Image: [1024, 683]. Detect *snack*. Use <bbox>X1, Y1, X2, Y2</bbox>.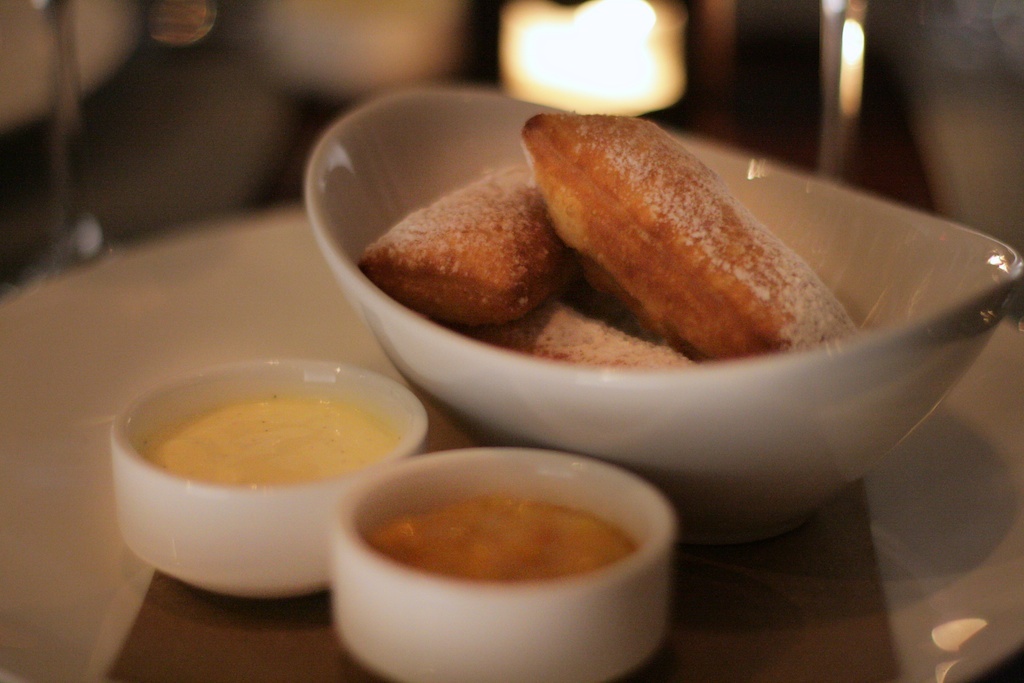
<bbox>519, 110, 876, 368</bbox>.
